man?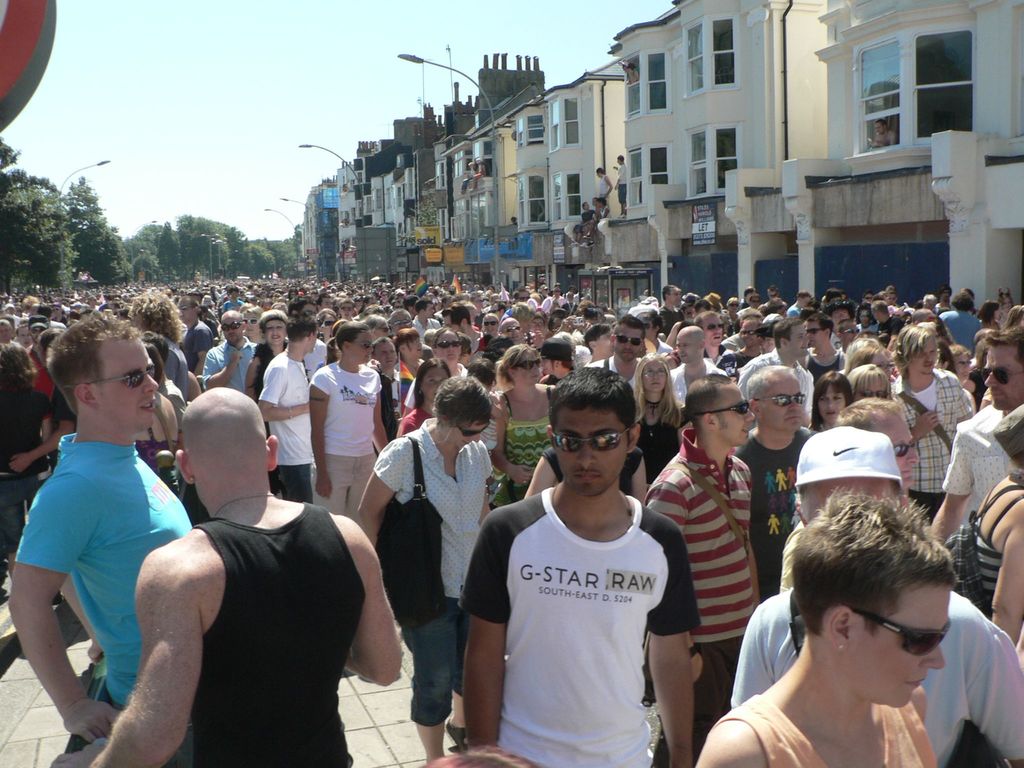
<bbox>474, 369, 699, 767</bbox>
